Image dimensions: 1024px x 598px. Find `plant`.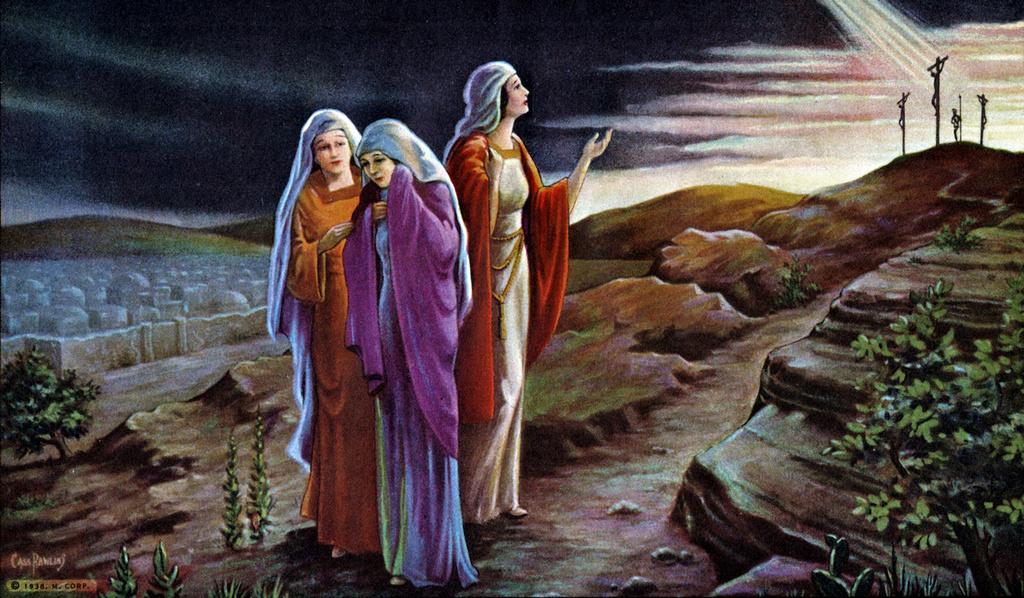
locate(142, 540, 186, 597).
